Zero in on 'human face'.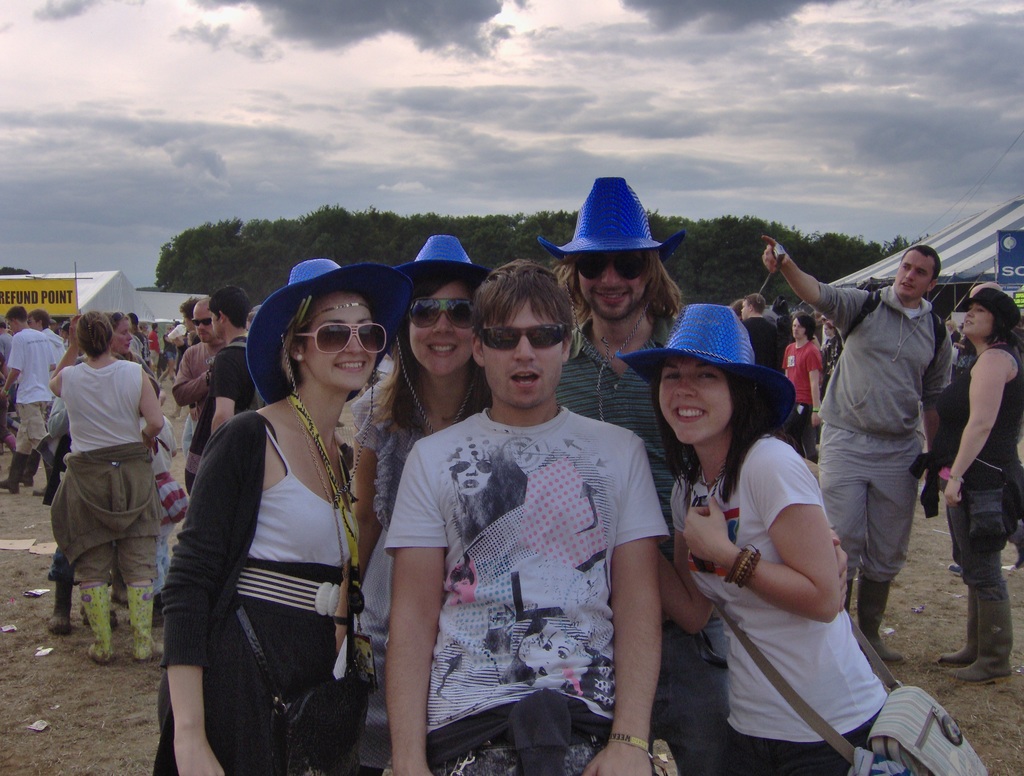
Zeroed in: (x1=303, y1=284, x2=387, y2=389).
